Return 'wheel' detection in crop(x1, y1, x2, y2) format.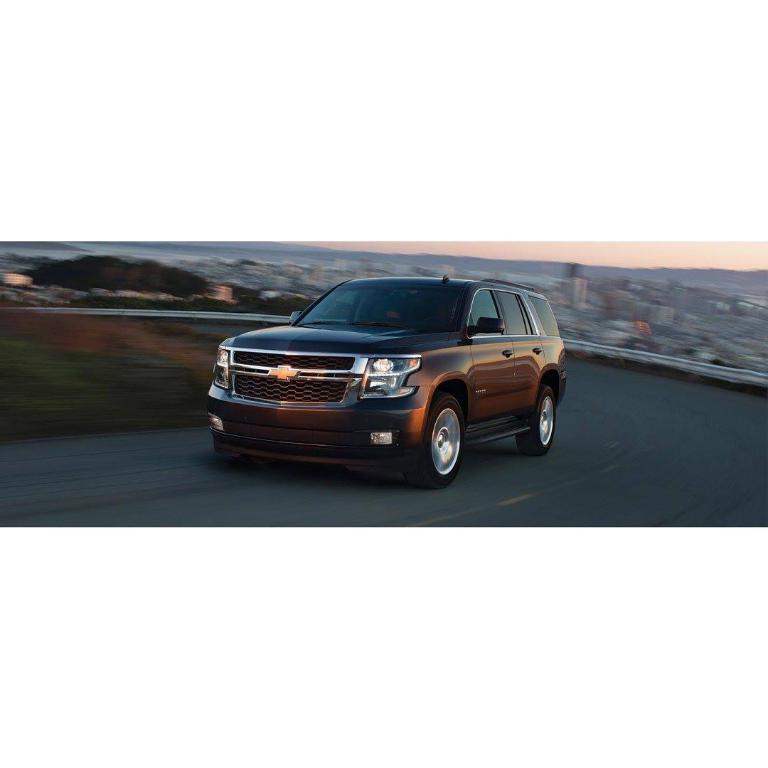
crop(512, 380, 559, 454).
